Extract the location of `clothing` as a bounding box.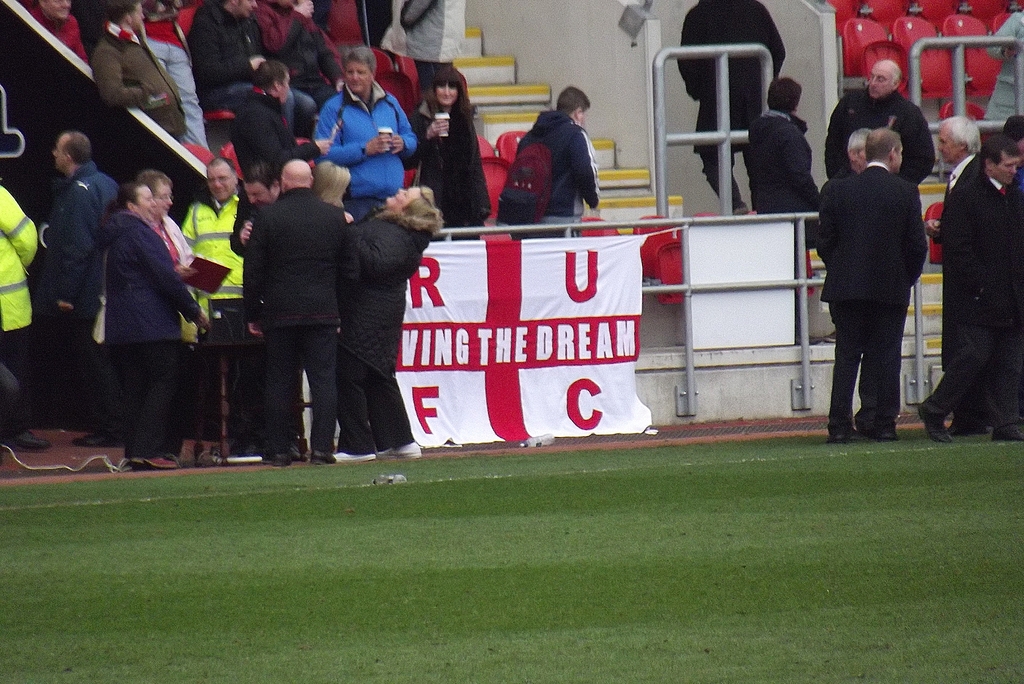
(671,0,784,213).
